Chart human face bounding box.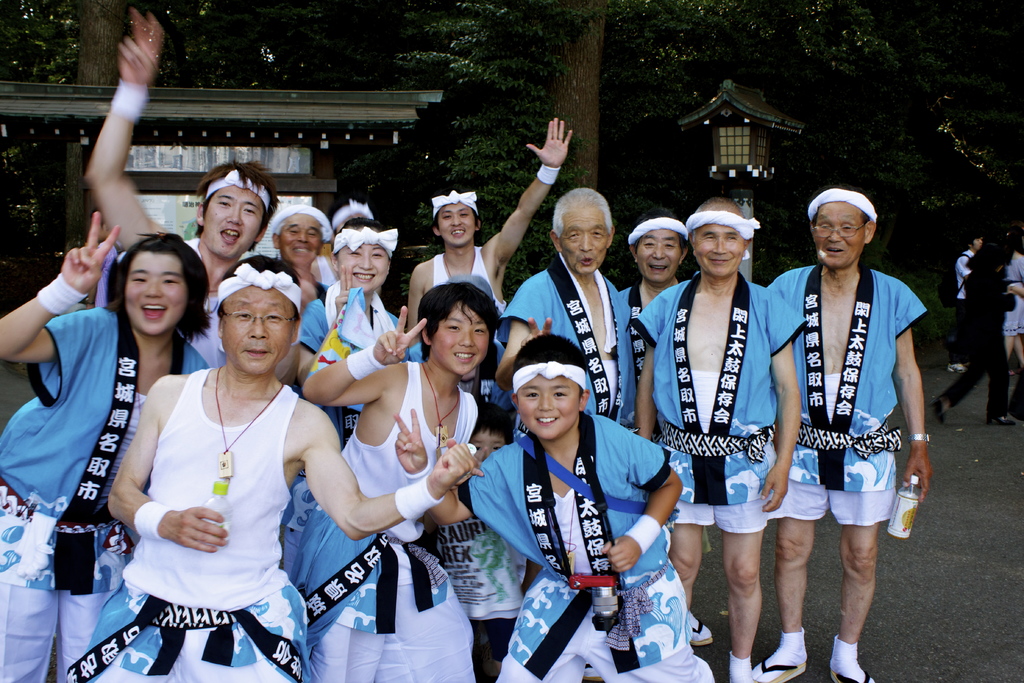
Charted: bbox=[435, 204, 478, 239].
